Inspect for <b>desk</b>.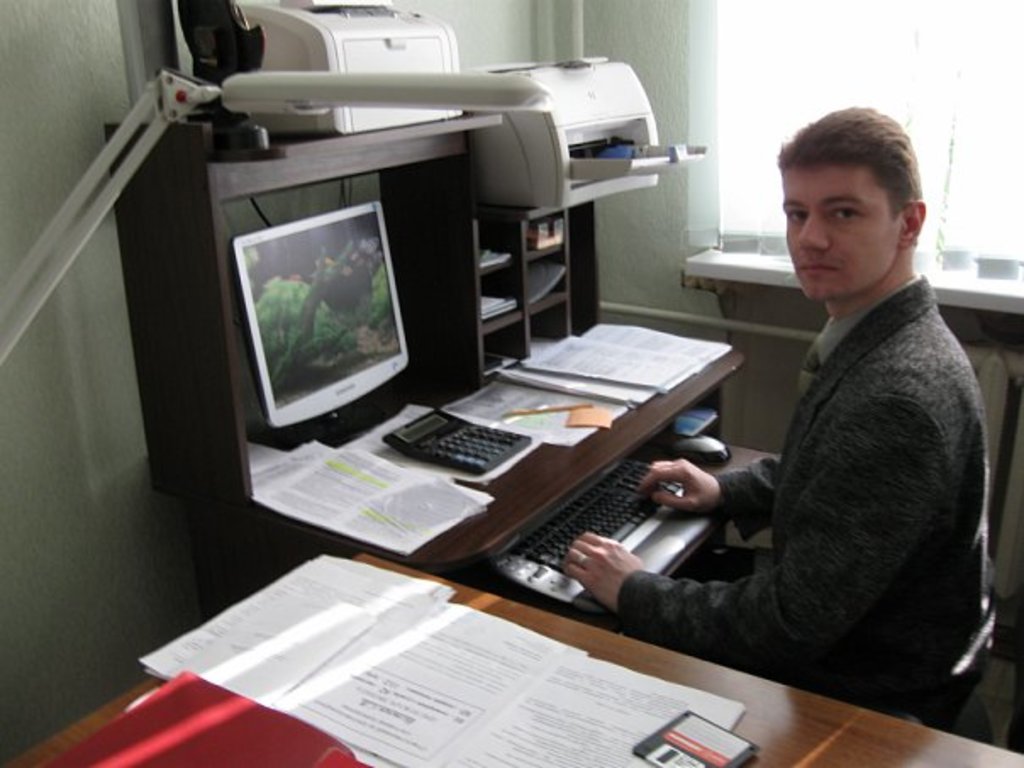
Inspection: (153,120,726,505).
